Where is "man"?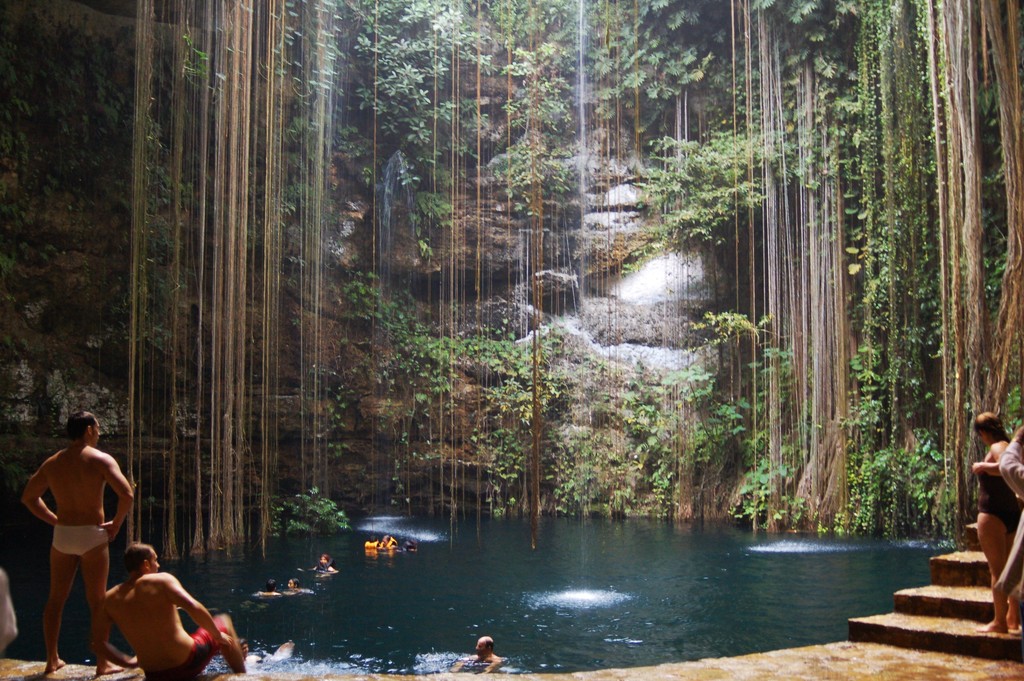
bbox(451, 634, 511, 675).
